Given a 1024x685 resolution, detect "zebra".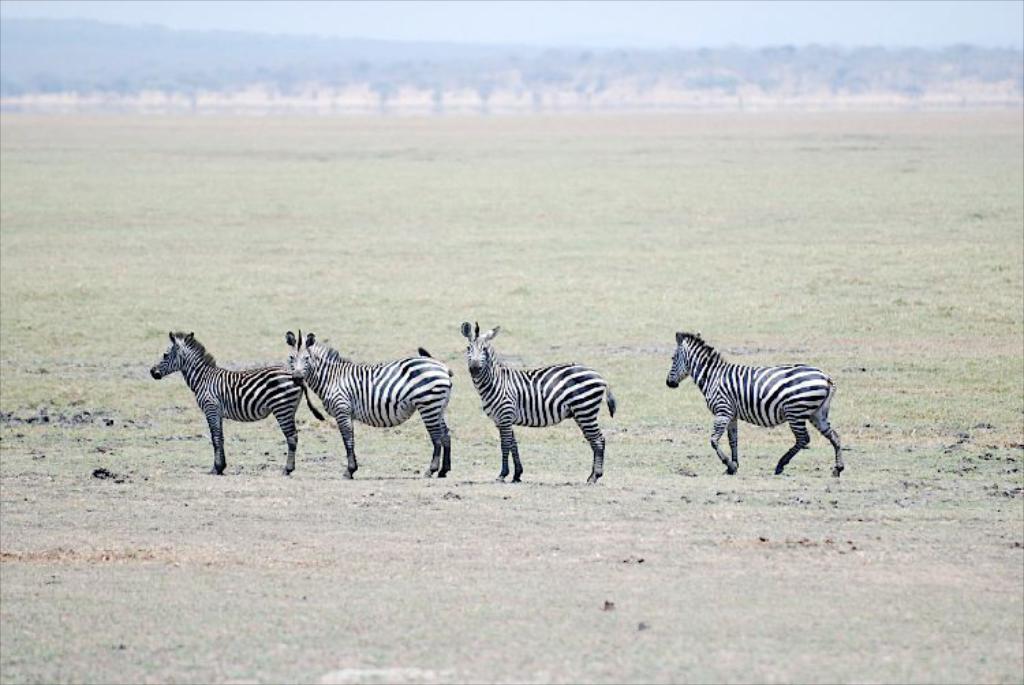
bbox=(457, 317, 623, 484).
